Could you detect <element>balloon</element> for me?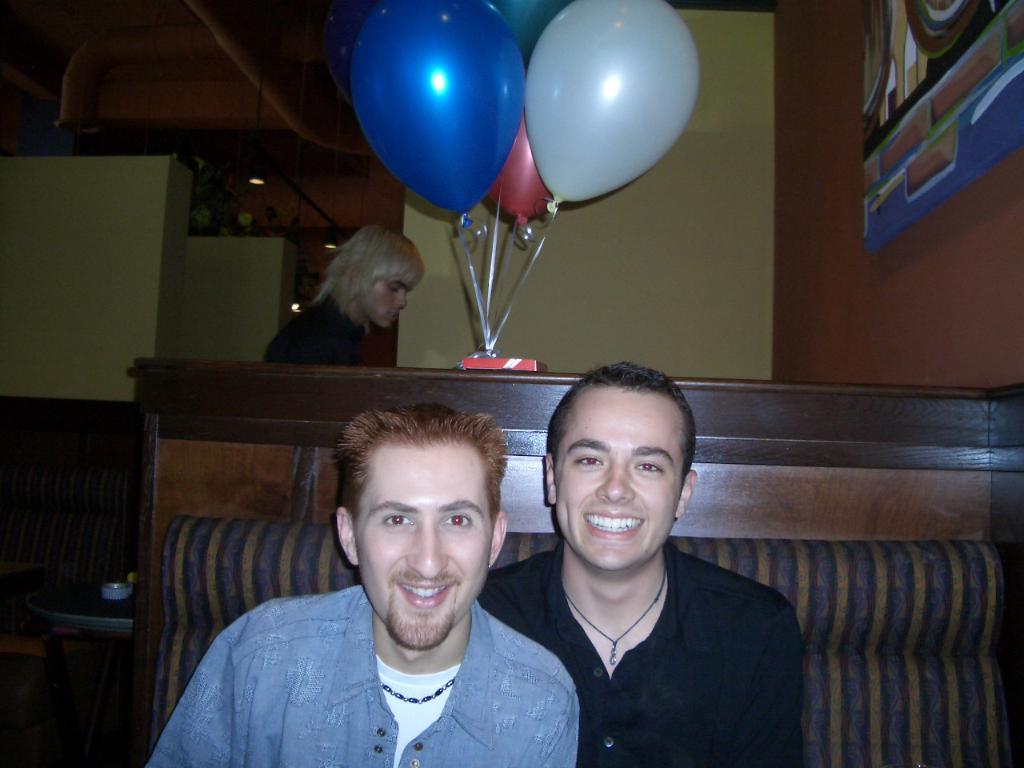
Detection result: {"x1": 325, "y1": 0, "x2": 386, "y2": 101}.
